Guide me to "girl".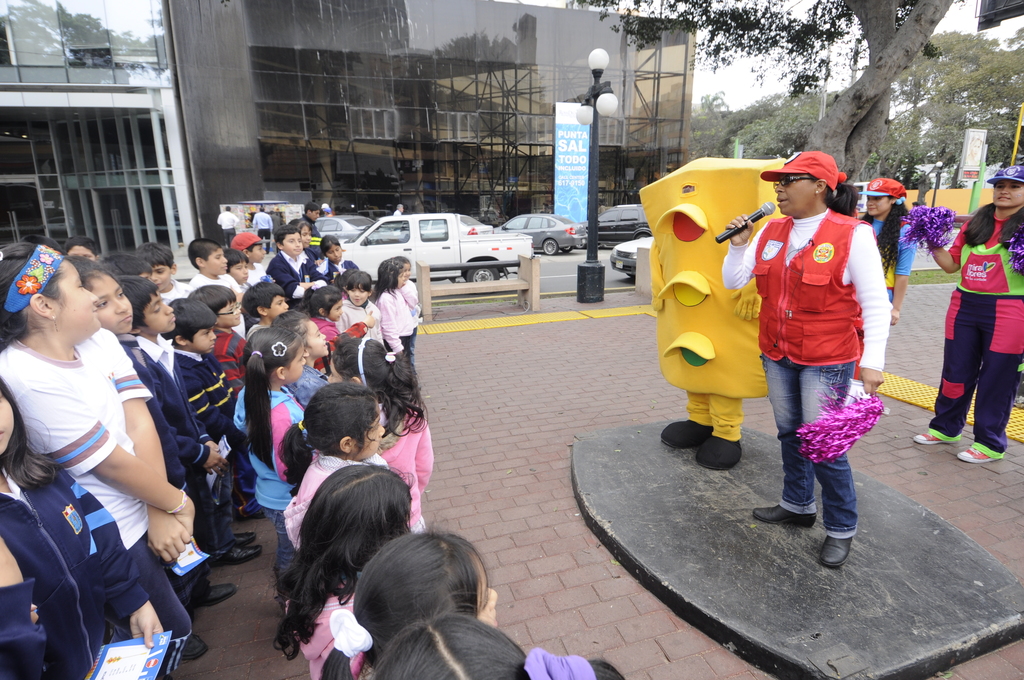
Guidance: select_region(315, 235, 367, 279).
